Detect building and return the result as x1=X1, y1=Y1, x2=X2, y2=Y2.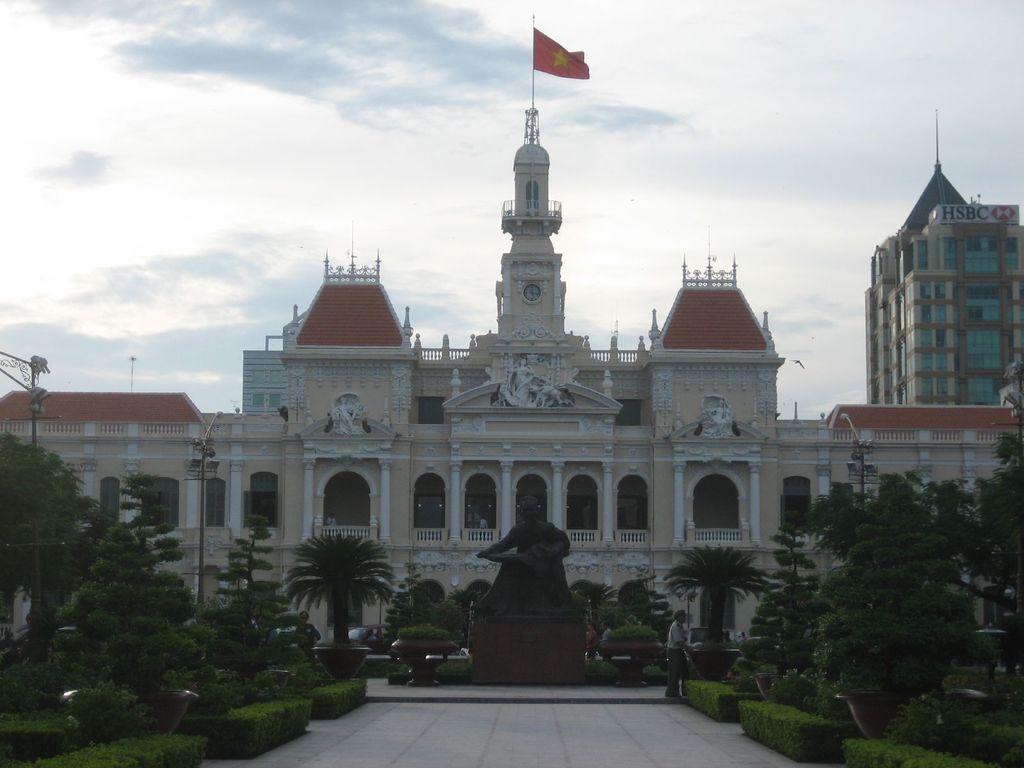
x1=0, y1=7, x2=1023, y2=667.
